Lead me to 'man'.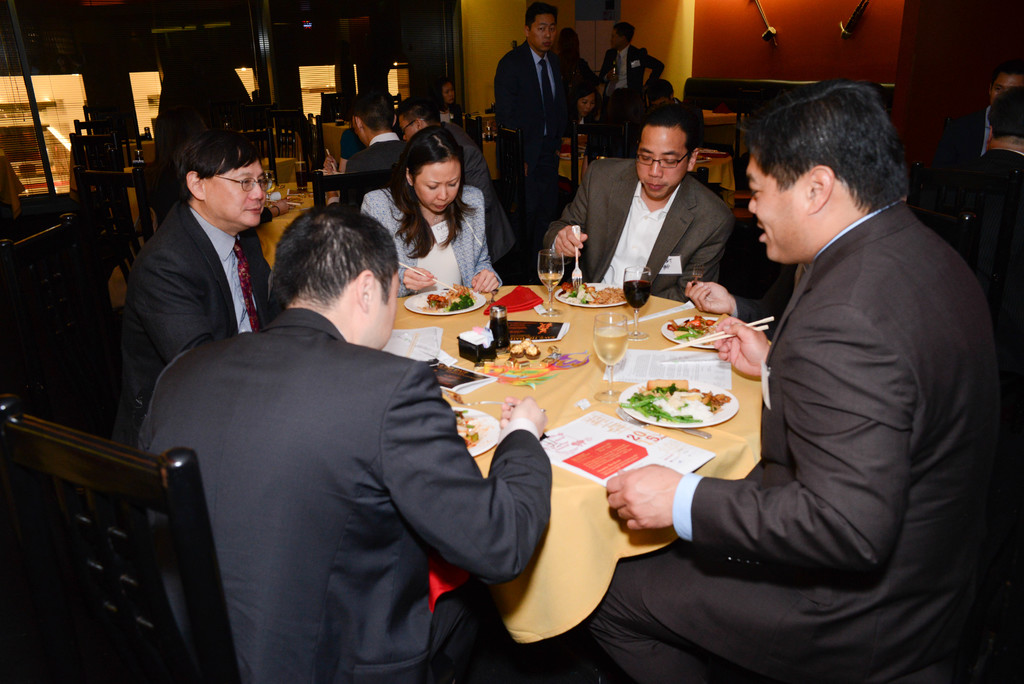
Lead to detection(947, 95, 1023, 327).
